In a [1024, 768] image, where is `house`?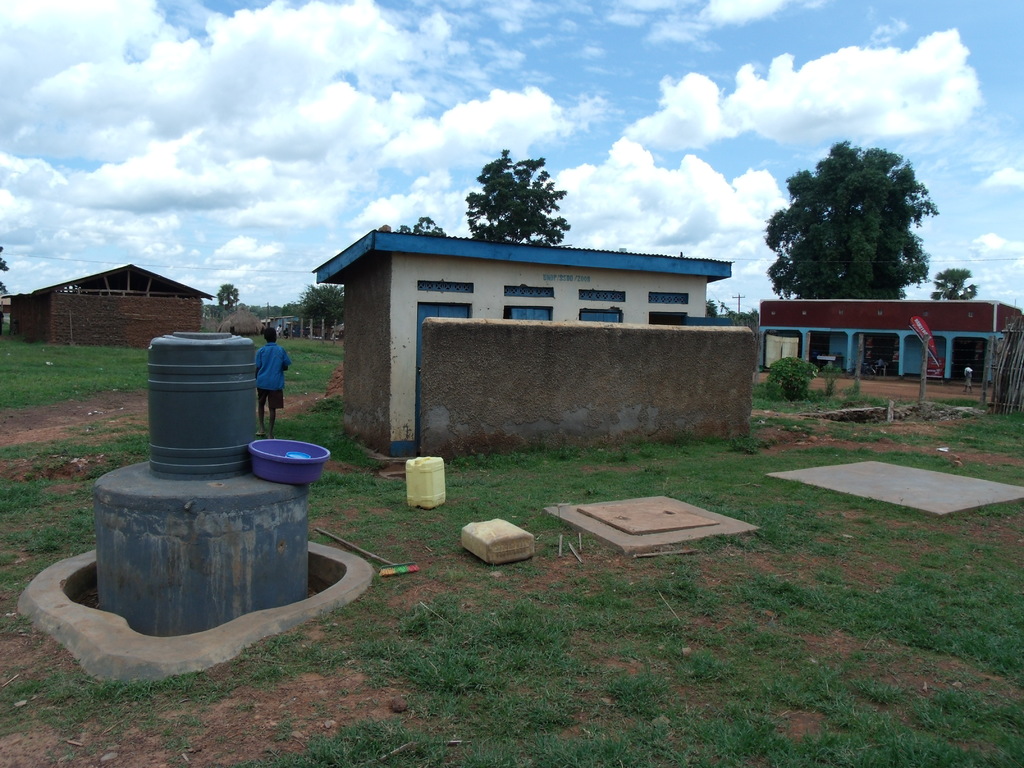
[left=279, top=203, right=789, bottom=443].
